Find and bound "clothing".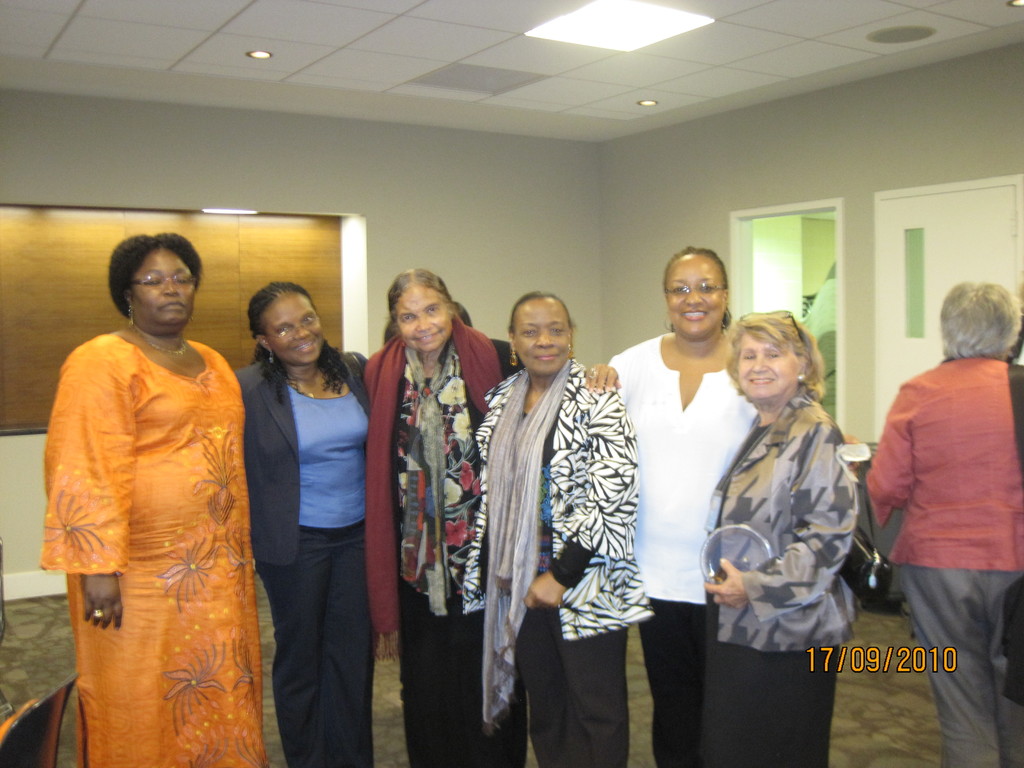
Bound: (705, 379, 860, 767).
